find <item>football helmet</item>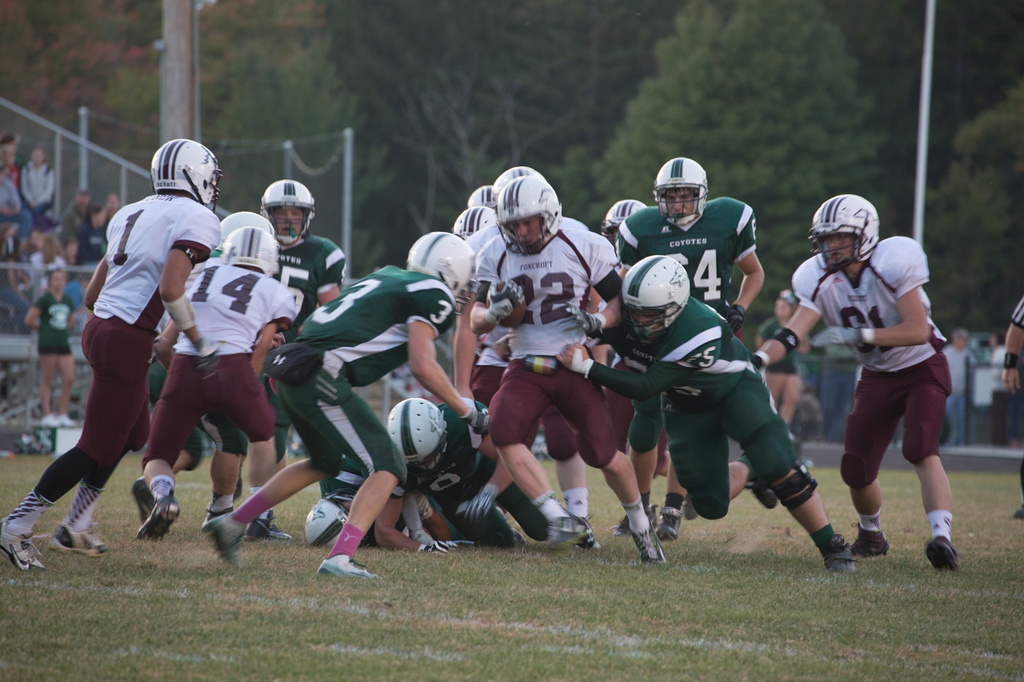
left=477, top=182, right=501, bottom=209
